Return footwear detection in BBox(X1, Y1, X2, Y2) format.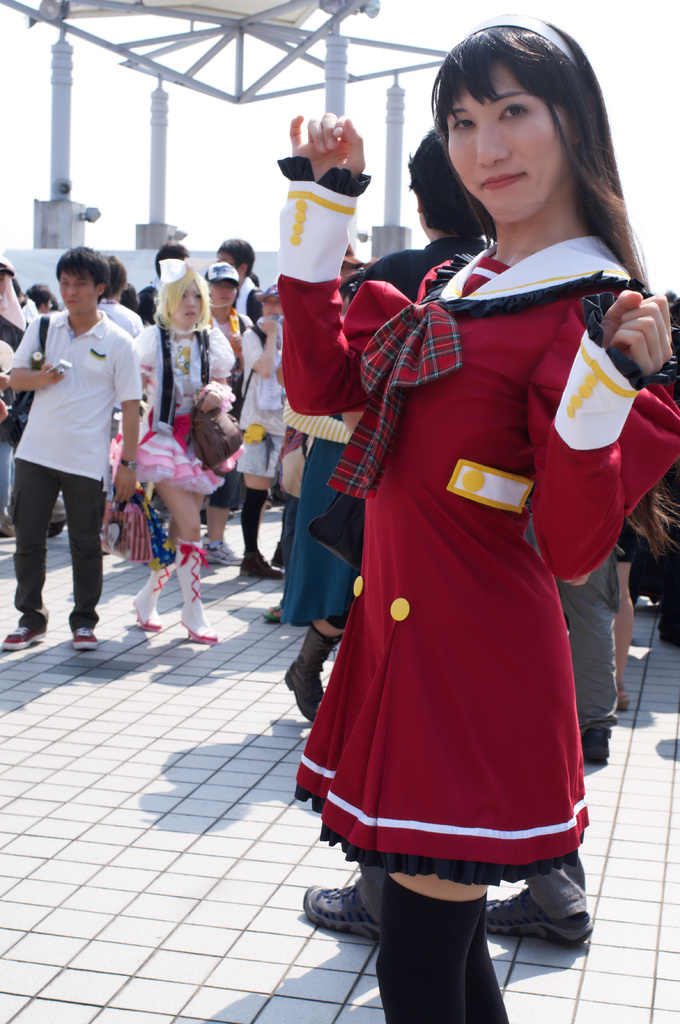
BBox(199, 543, 239, 564).
